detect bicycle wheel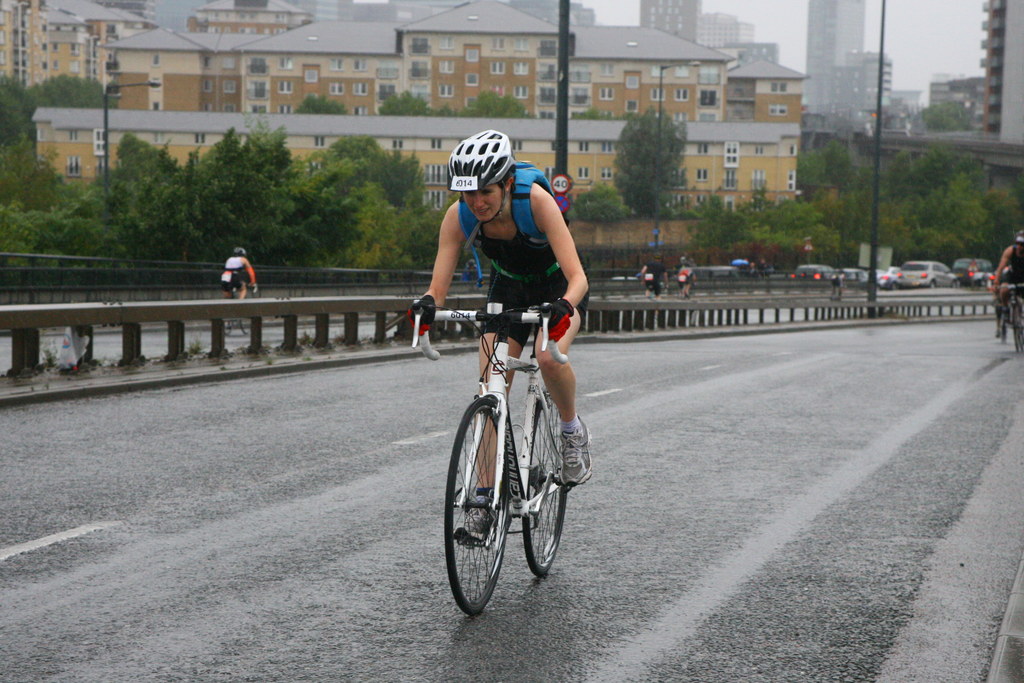
<region>521, 395, 567, 578</region>
